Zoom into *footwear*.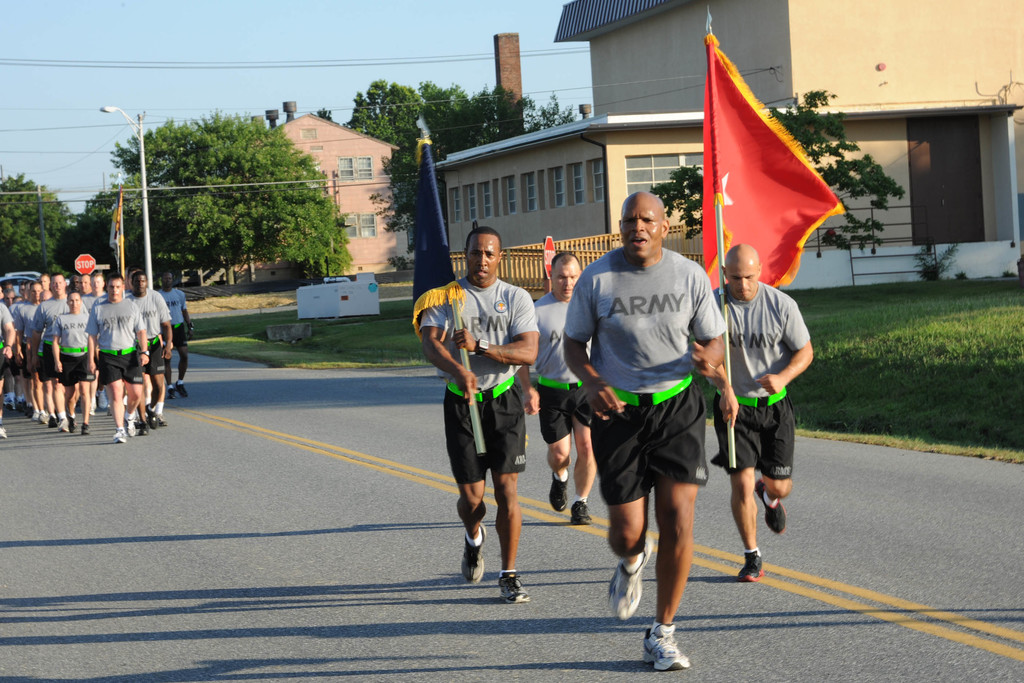
Zoom target: (x1=543, y1=472, x2=572, y2=515).
